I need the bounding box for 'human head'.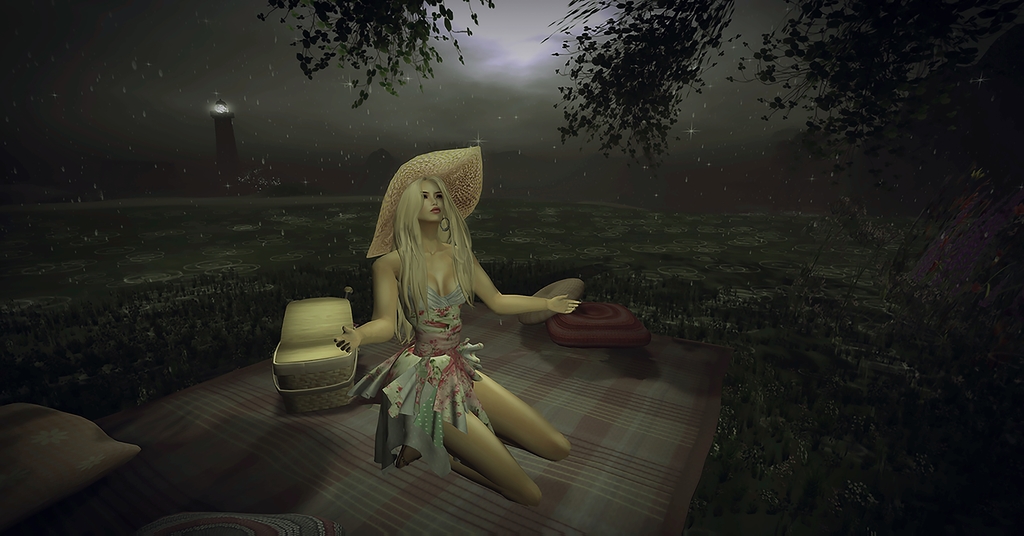
Here it is: (left=415, top=177, right=445, bottom=232).
